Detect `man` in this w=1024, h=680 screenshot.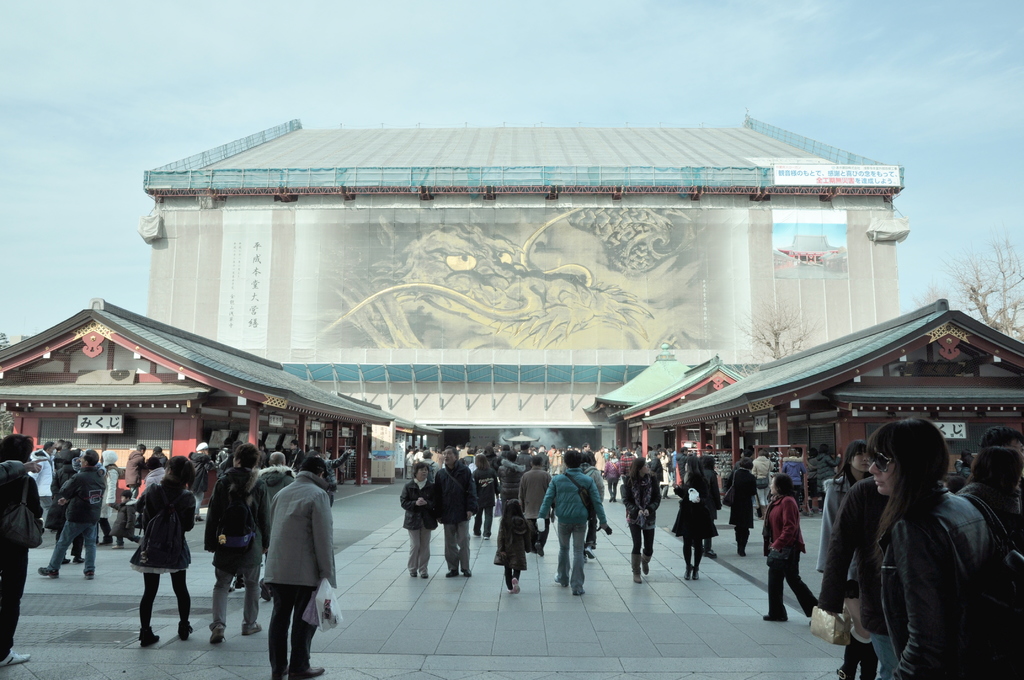
Detection: detection(435, 446, 478, 577).
